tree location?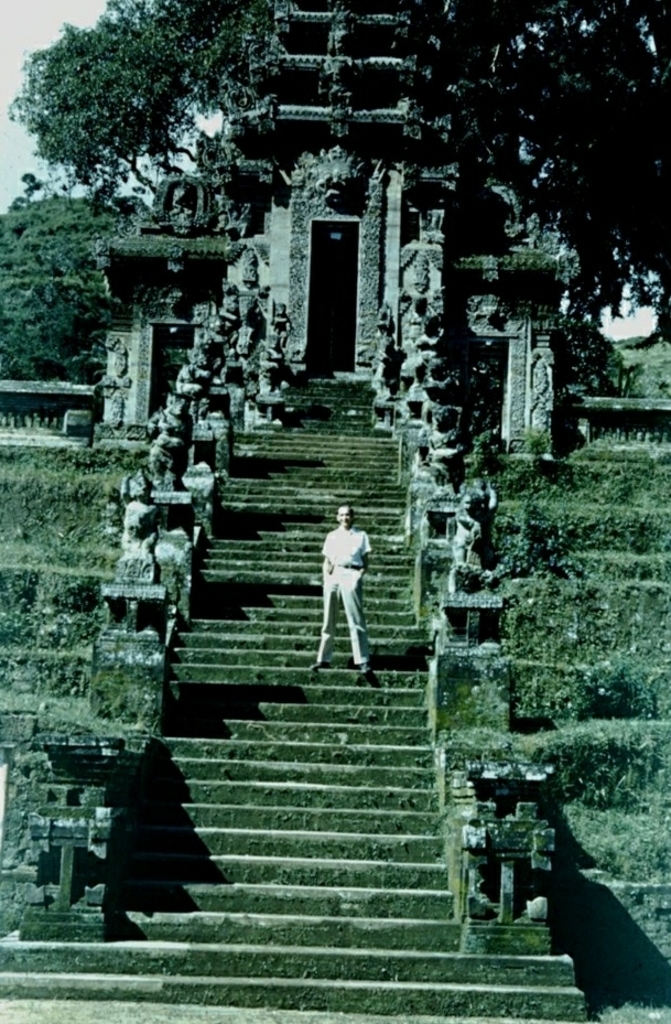
locate(0, 186, 155, 381)
